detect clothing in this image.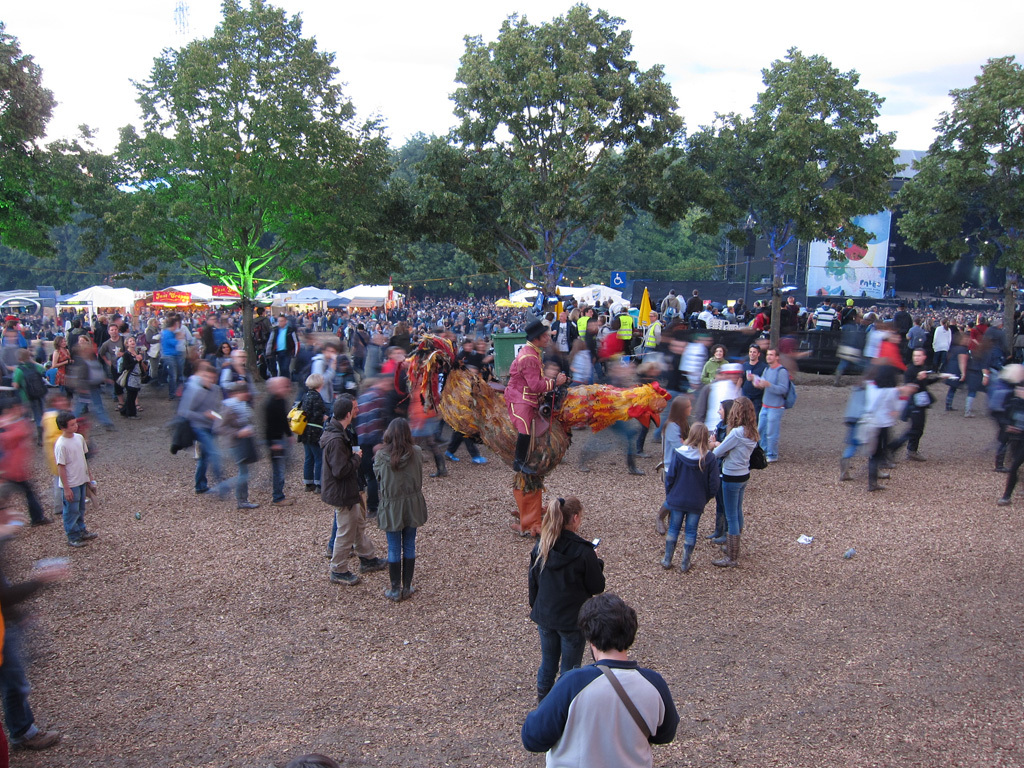
Detection: detection(352, 384, 382, 445).
